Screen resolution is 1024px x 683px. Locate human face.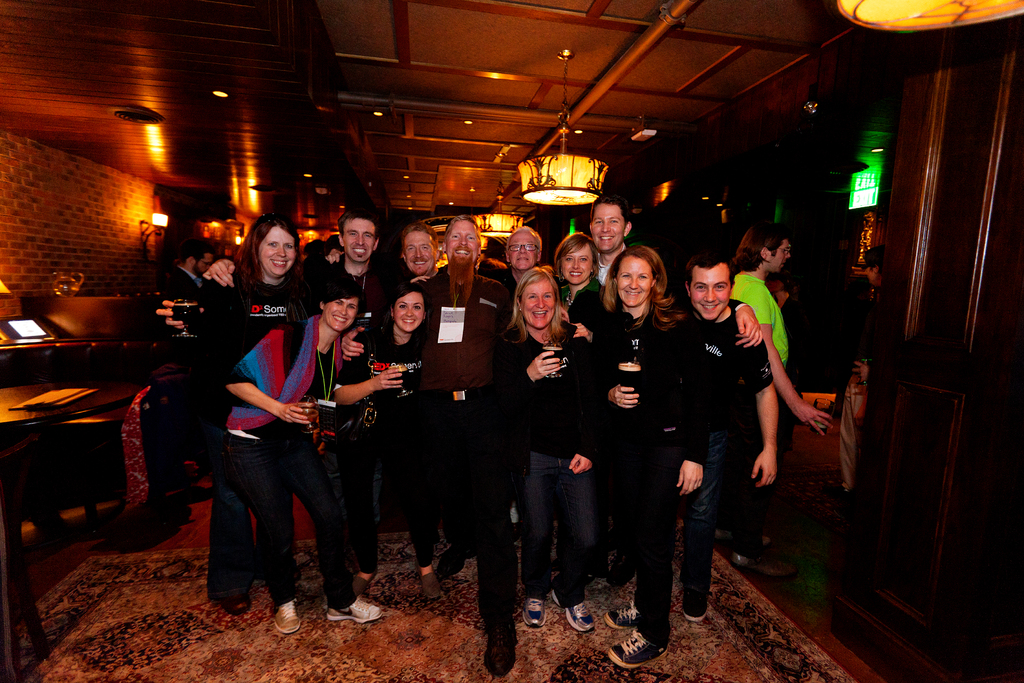
rect(258, 226, 298, 279).
